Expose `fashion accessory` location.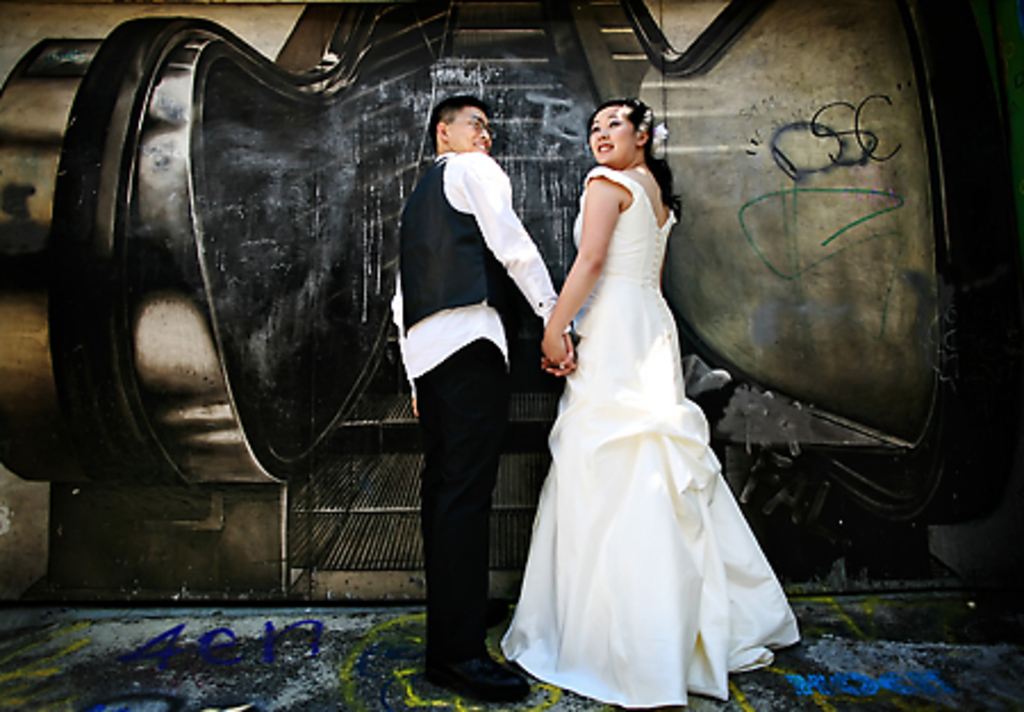
Exposed at crop(421, 644, 532, 707).
